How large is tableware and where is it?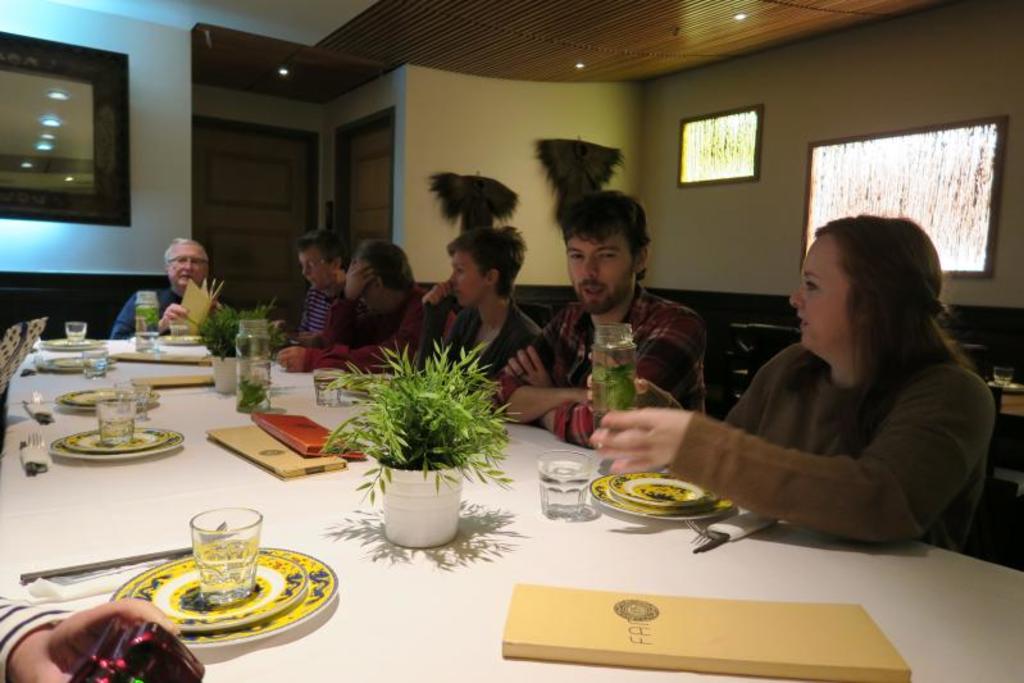
Bounding box: 131 563 310 633.
